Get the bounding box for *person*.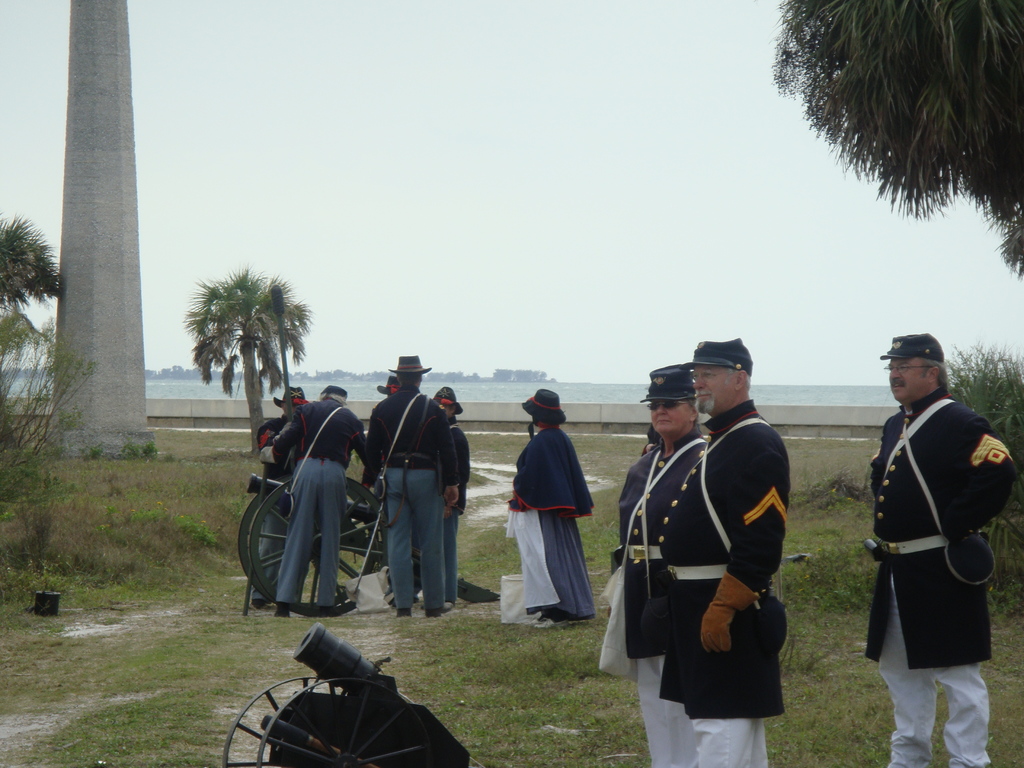
865,327,1009,757.
